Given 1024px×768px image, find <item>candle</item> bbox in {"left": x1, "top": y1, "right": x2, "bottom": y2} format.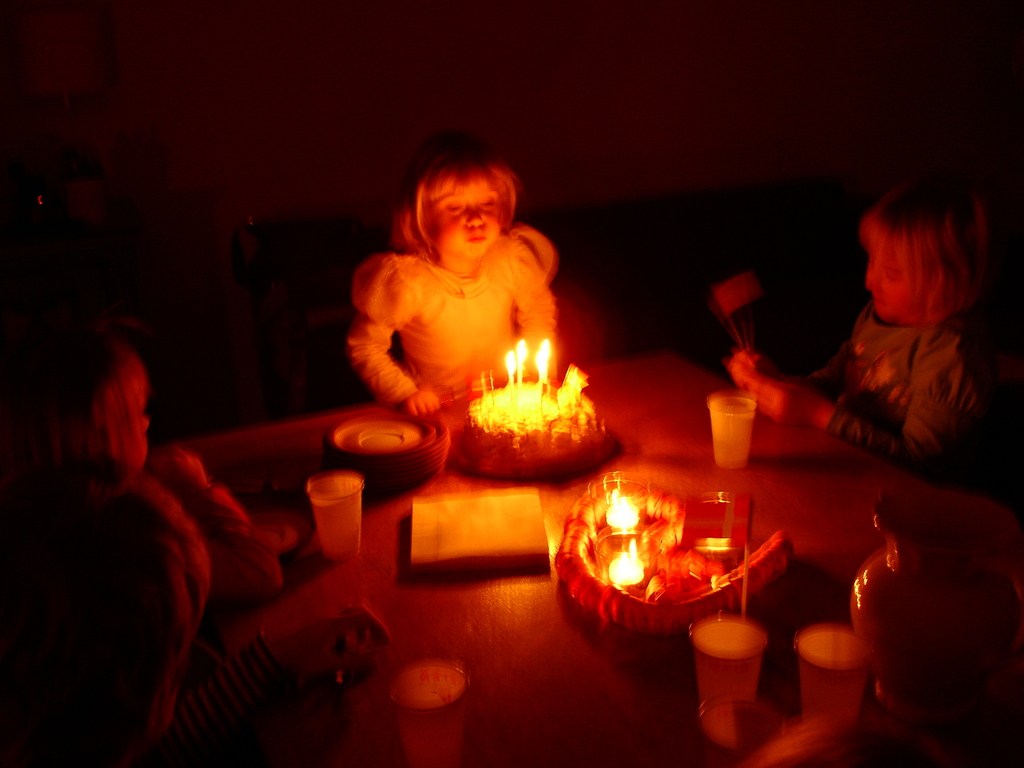
{"left": 506, "top": 352, "right": 516, "bottom": 392}.
